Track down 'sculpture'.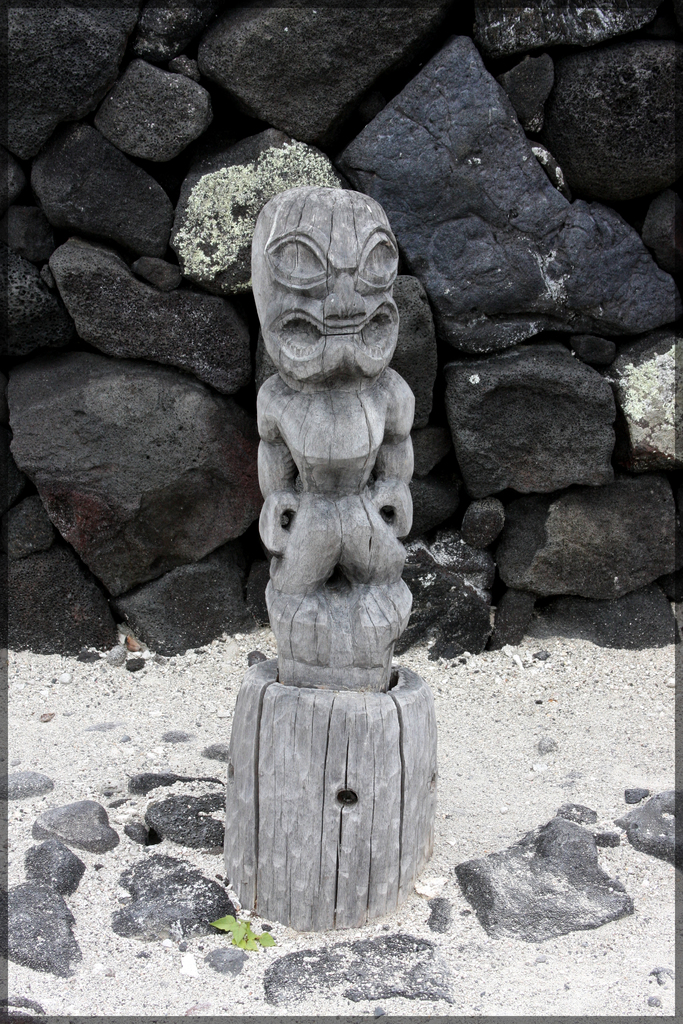
Tracked to <box>224,115,446,950</box>.
